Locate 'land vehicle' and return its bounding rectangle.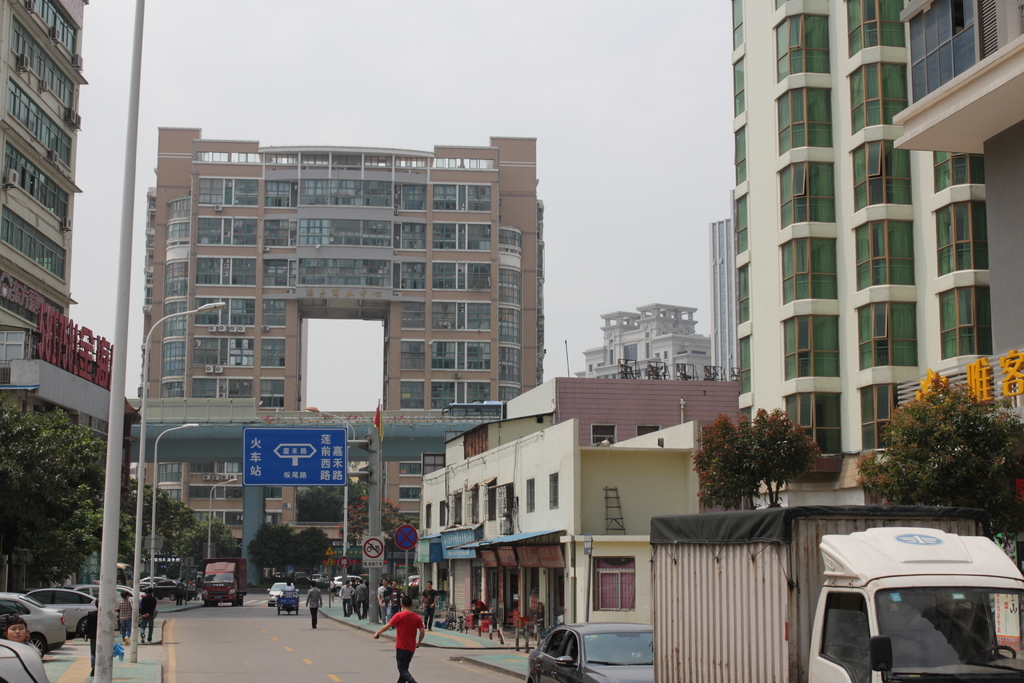
309 568 330 588.
